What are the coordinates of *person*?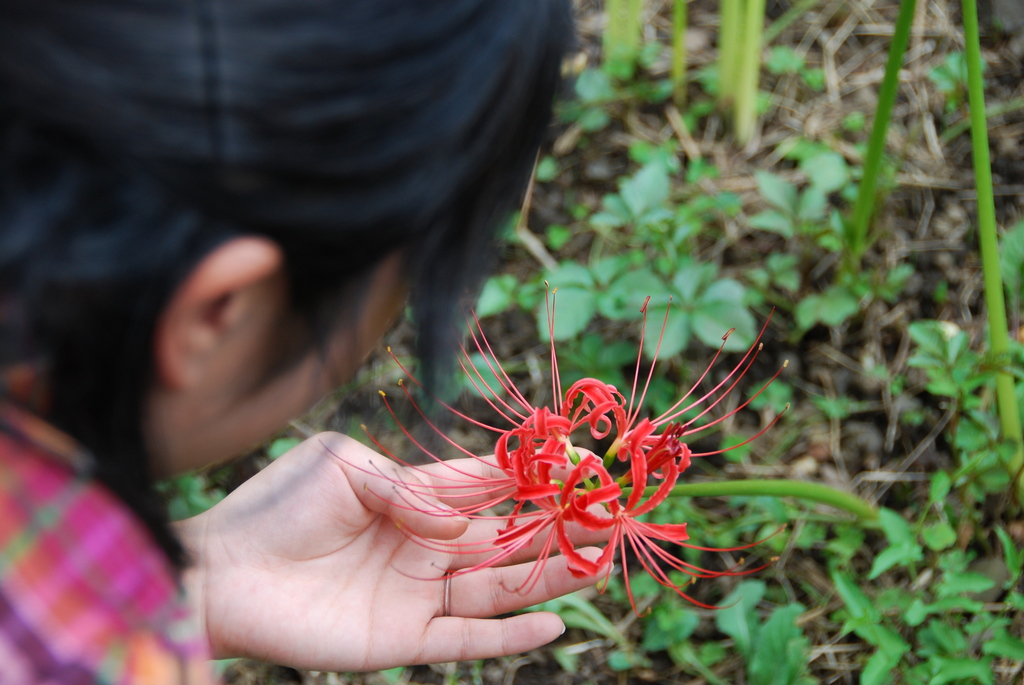
0:0:620:684.
